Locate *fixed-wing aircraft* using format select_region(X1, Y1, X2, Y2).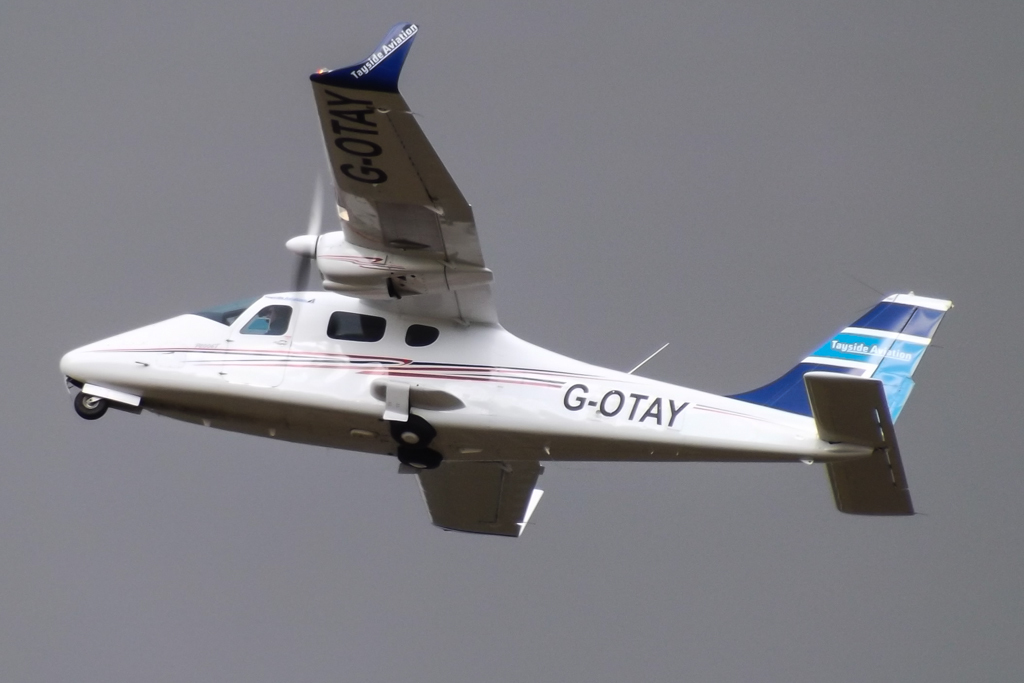
select_region(57, 22, 966, 538).
